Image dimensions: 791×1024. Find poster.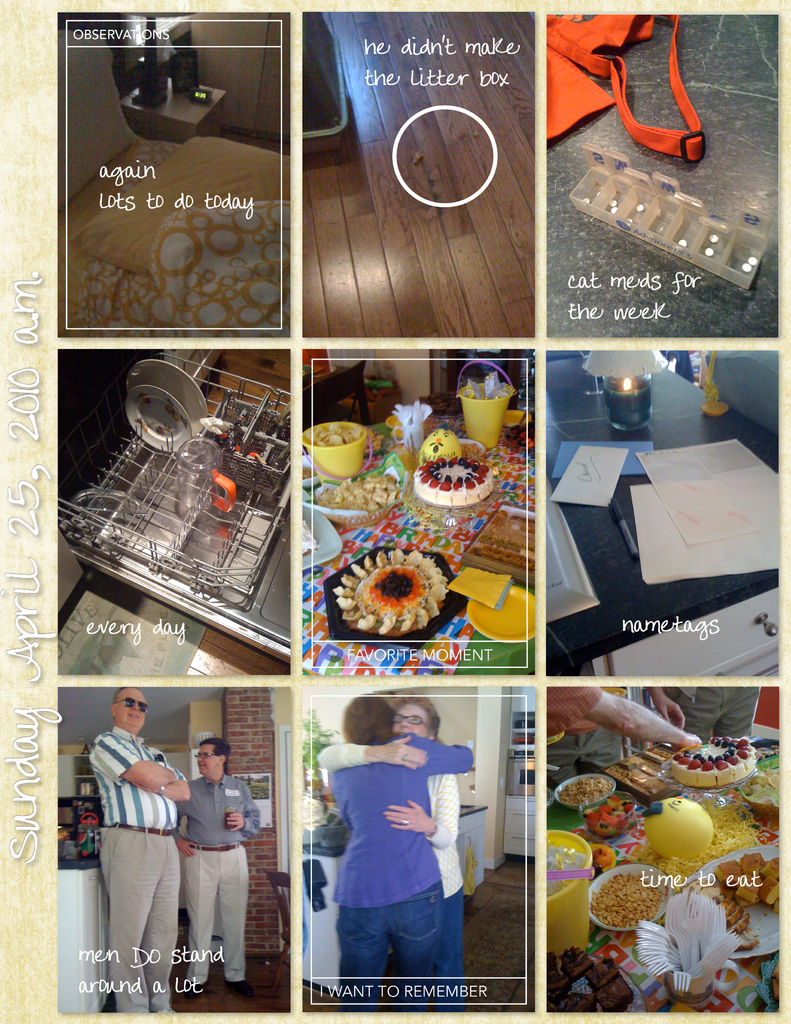
rect(0, 1, 790, 1022).
